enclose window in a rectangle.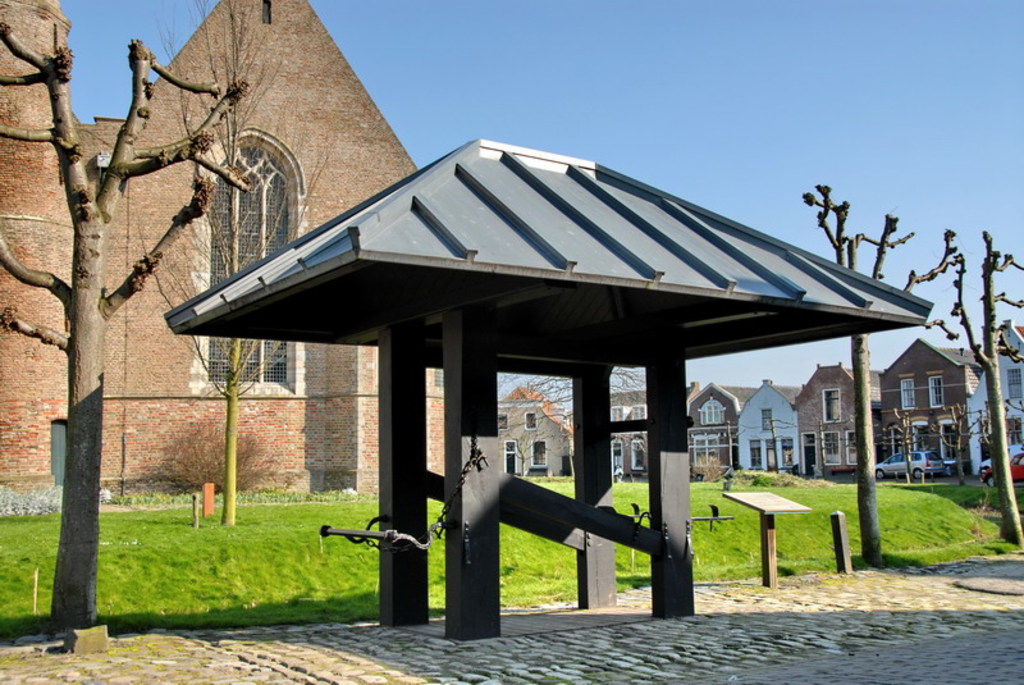
<region>763, 406, 774, 433</region>.
